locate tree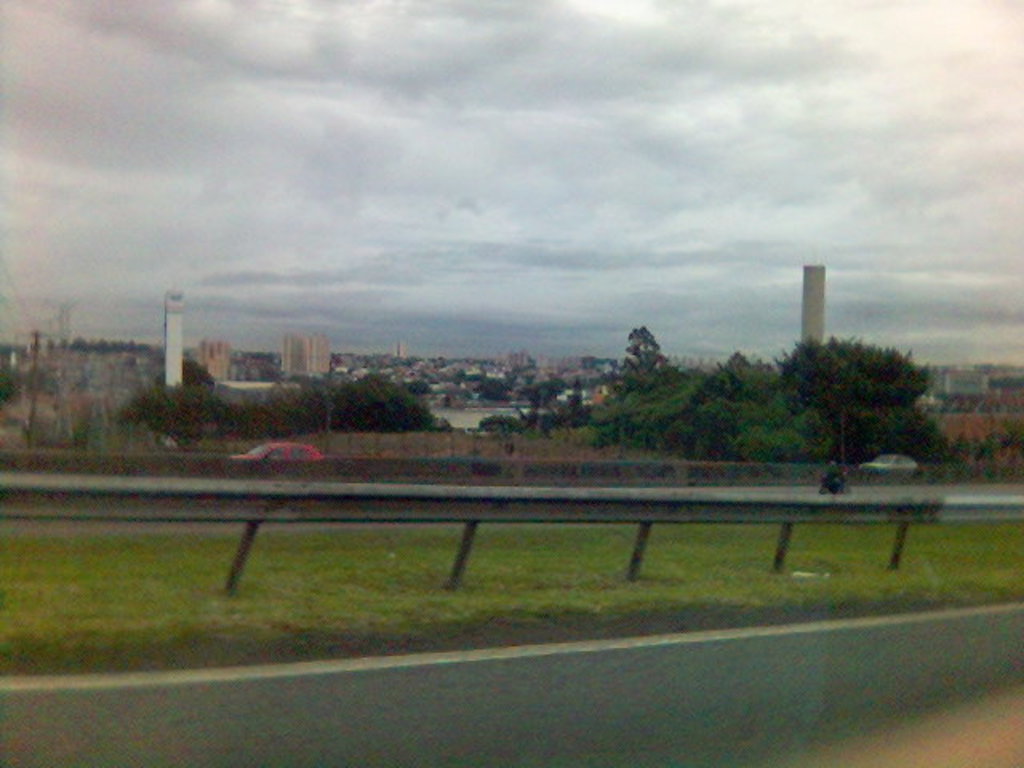
Rect(781, 317, 904, 461)
